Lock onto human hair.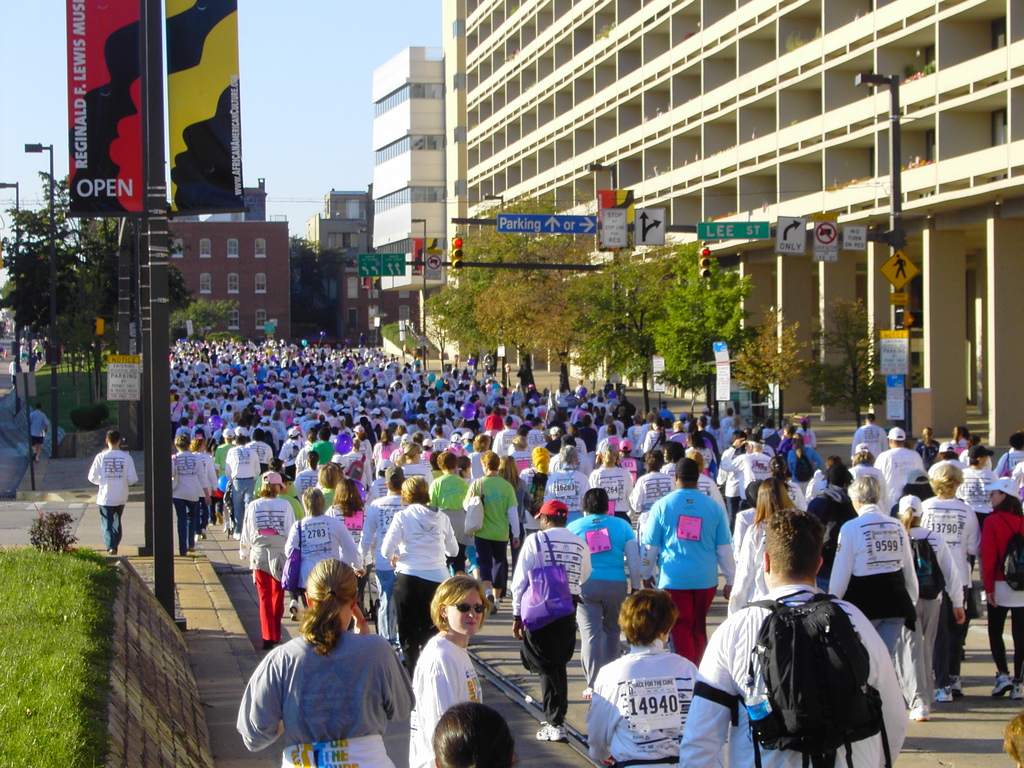
Locked: box=[433, 569, 493, 636].
